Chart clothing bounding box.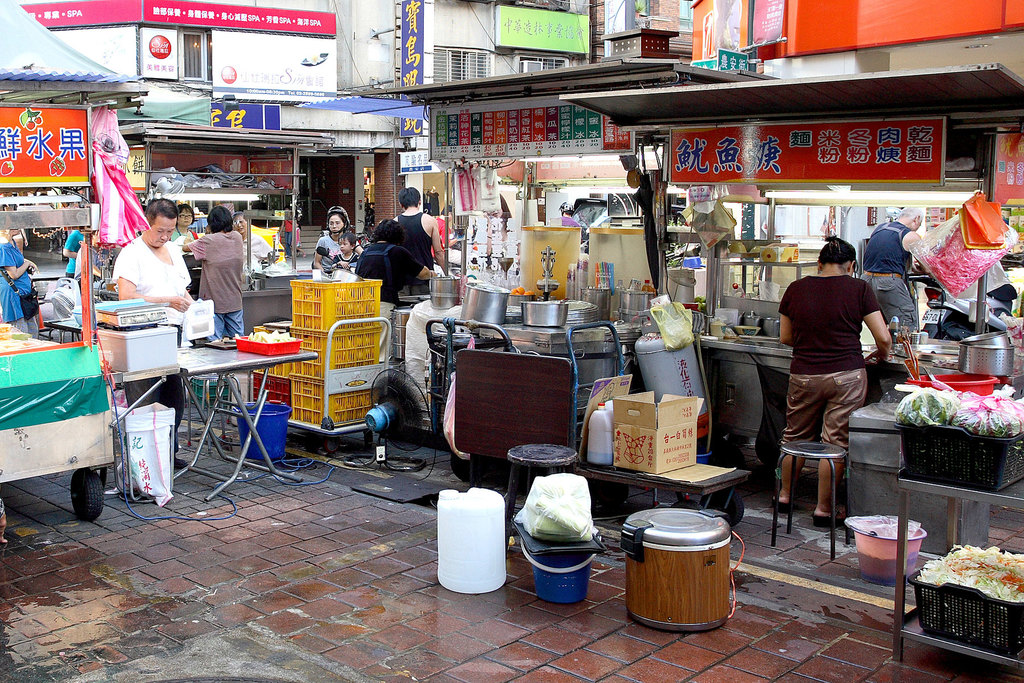
Charted: 356:242:419:363.
